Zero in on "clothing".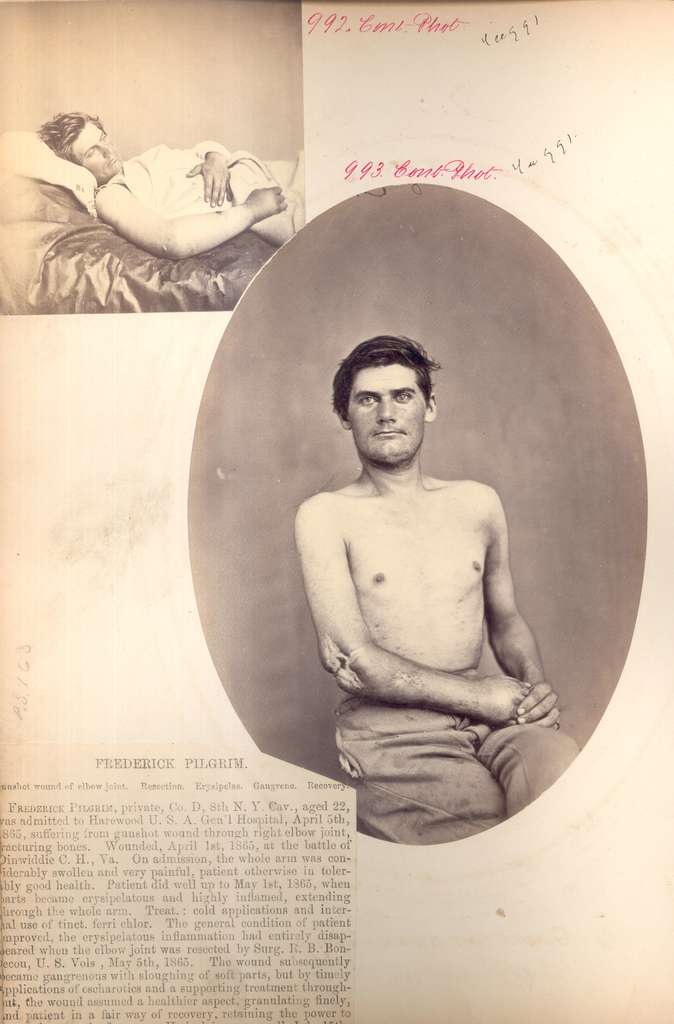
Zeroed in: [left=106, top=149, right=318, bottom=240].
